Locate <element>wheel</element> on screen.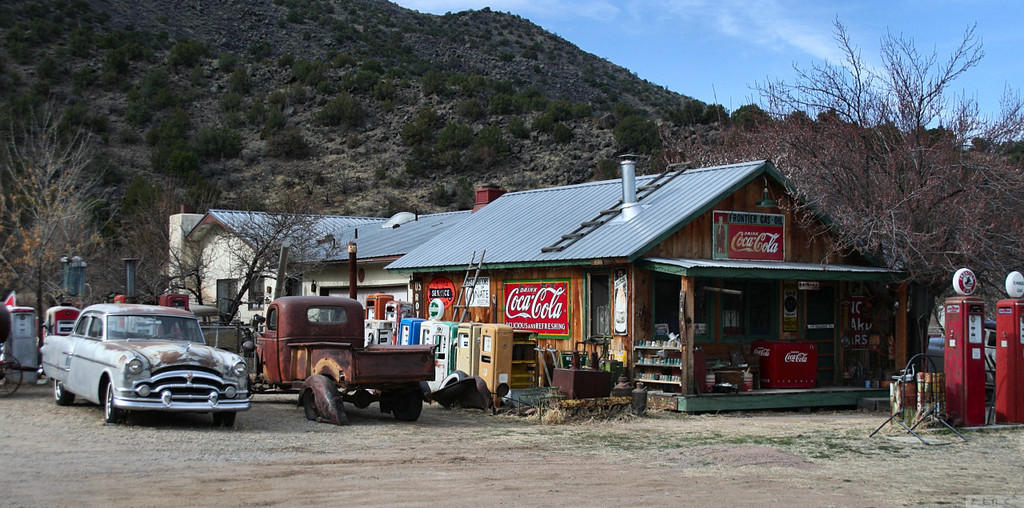
On screen at 54 379 74 406.
